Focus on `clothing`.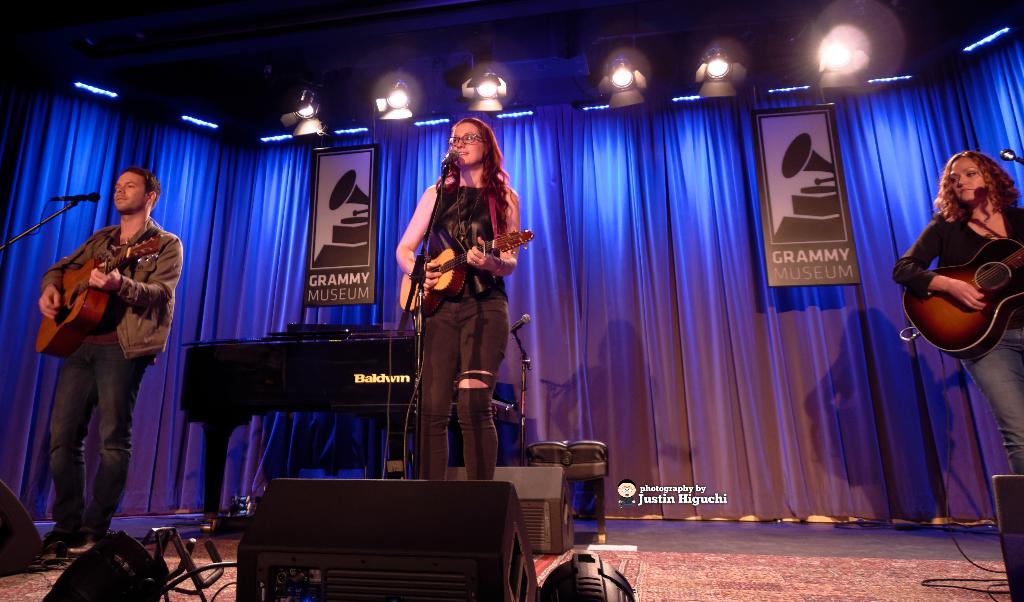
Focused at (x1=881, y1=203, x2=1023, y2=474).
